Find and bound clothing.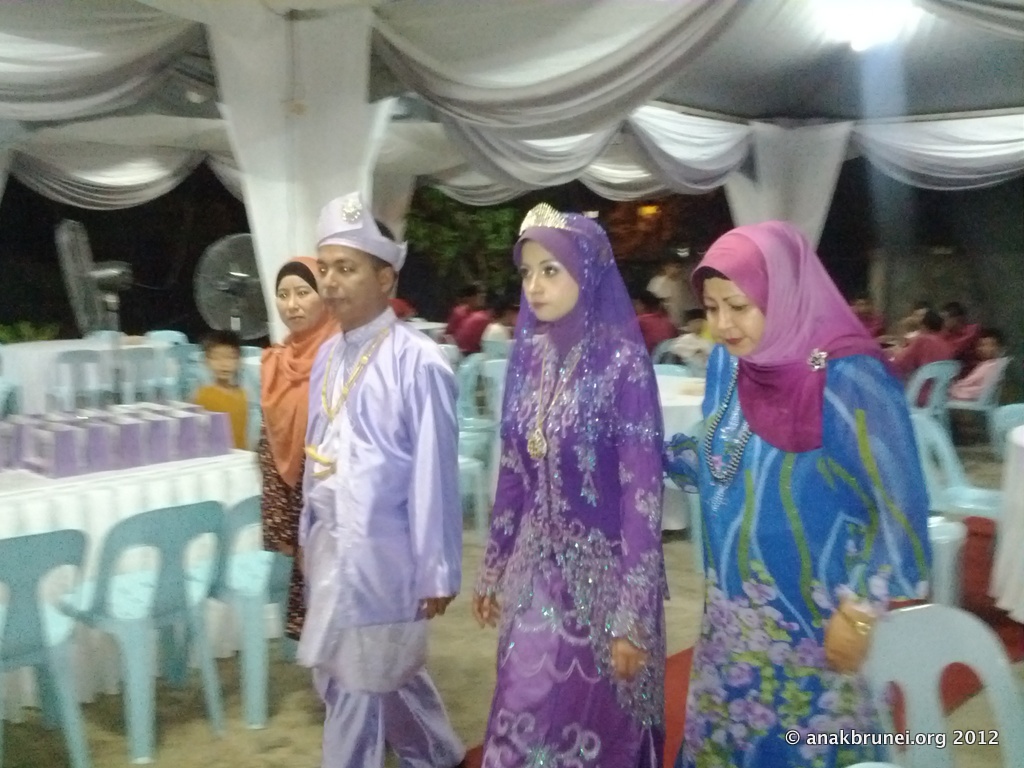
Bound: [x1=859, y1=309, x2=880, y2=332].
